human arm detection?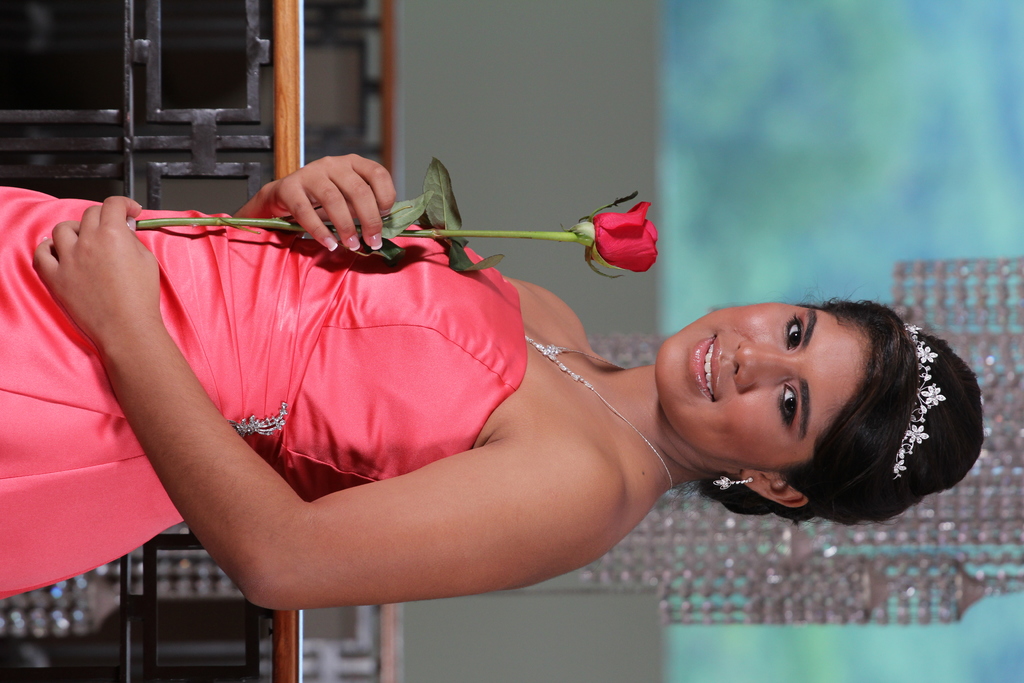
box=[10, 249, 671, 610]
